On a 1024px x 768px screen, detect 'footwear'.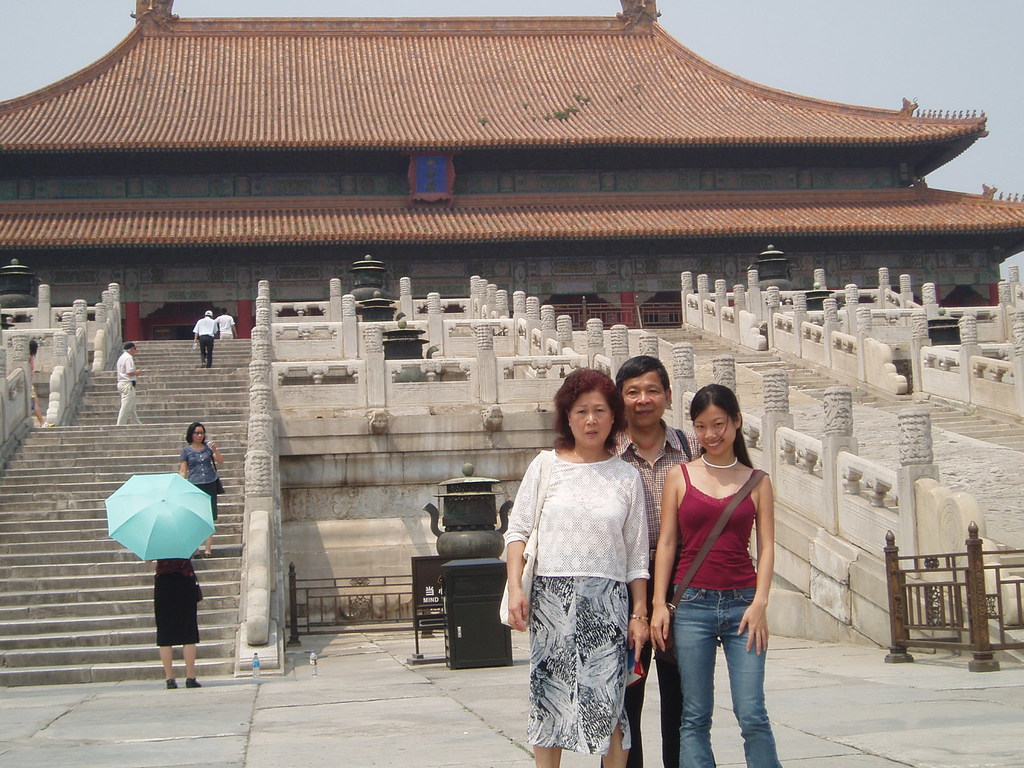
166/677/179/689.
